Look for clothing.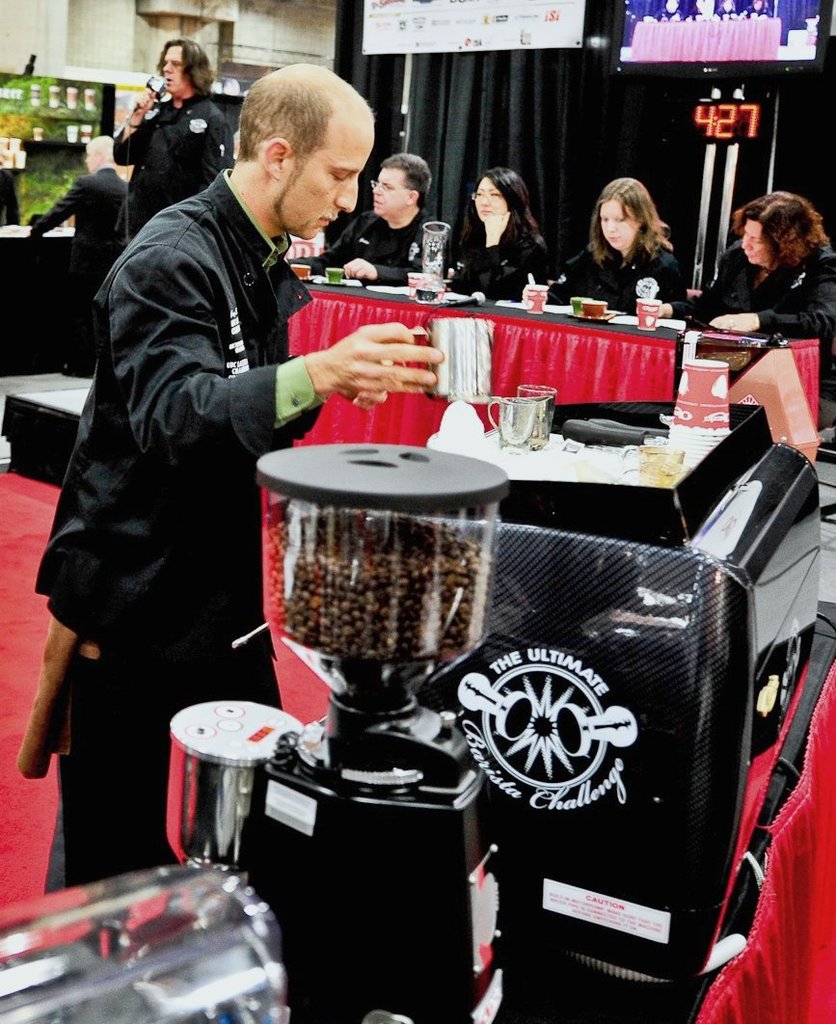
Found: box=[667, 237, 835, 339].
